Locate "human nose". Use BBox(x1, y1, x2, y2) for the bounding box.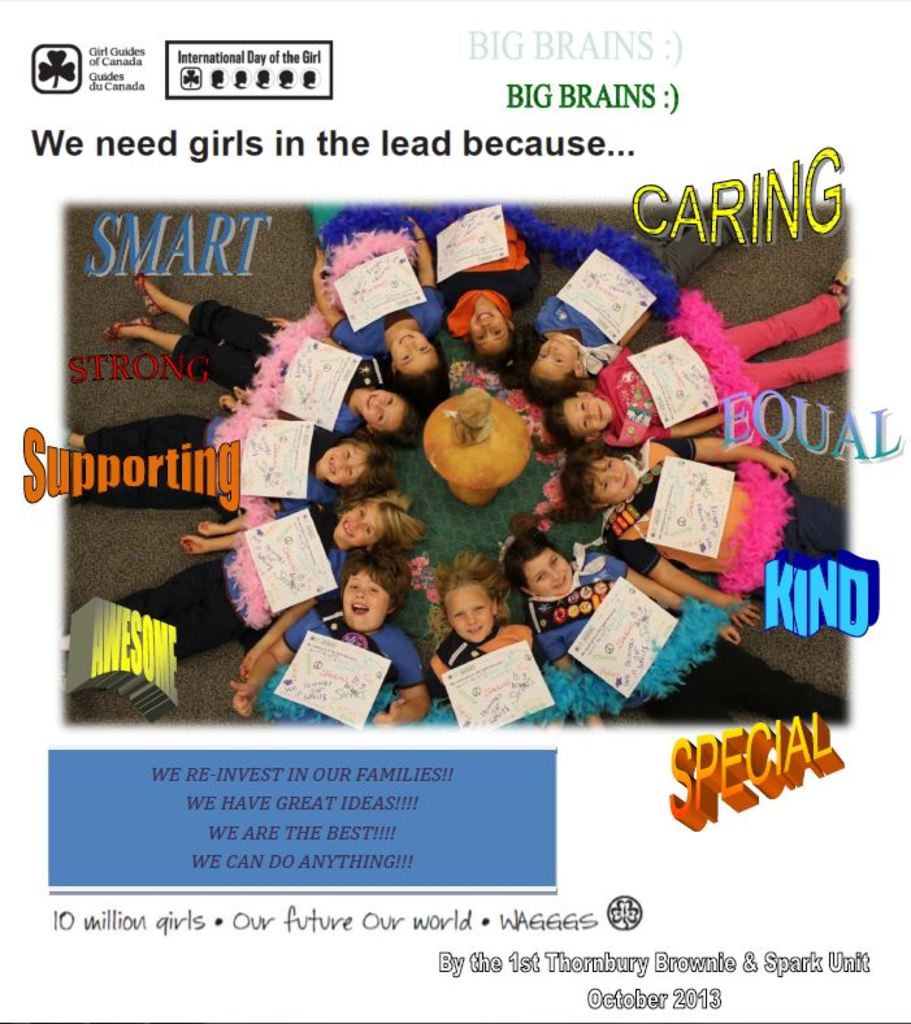
BBox(370, 394, 381, 412).
